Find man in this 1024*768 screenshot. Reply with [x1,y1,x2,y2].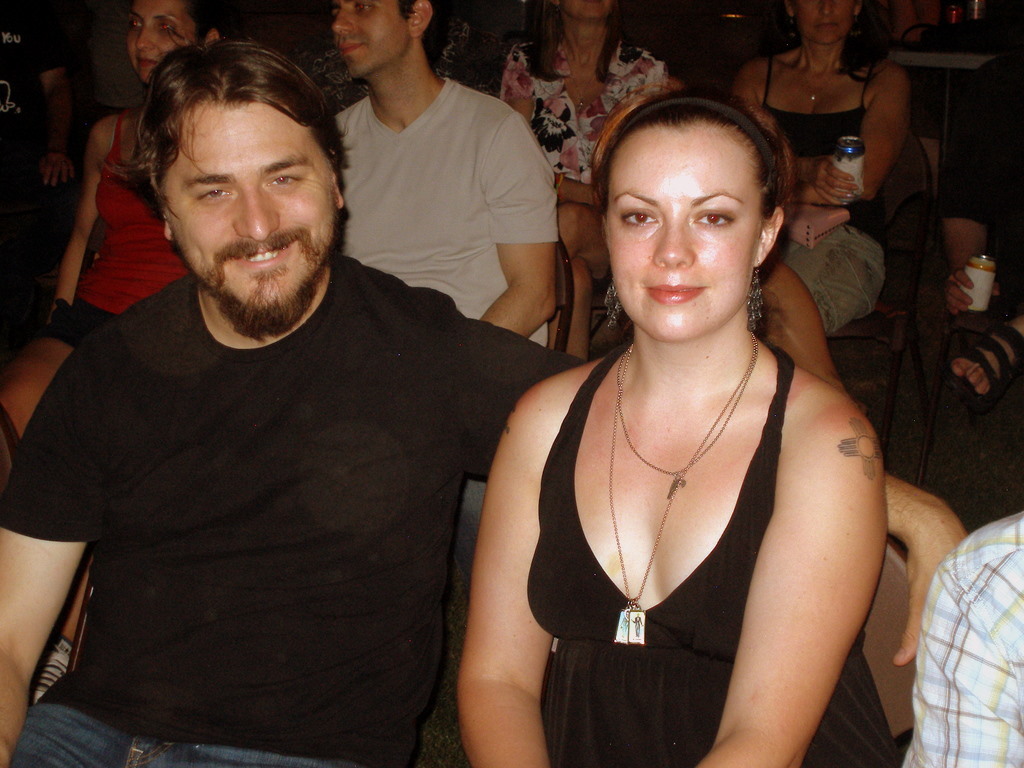
[0,29,974,767].
